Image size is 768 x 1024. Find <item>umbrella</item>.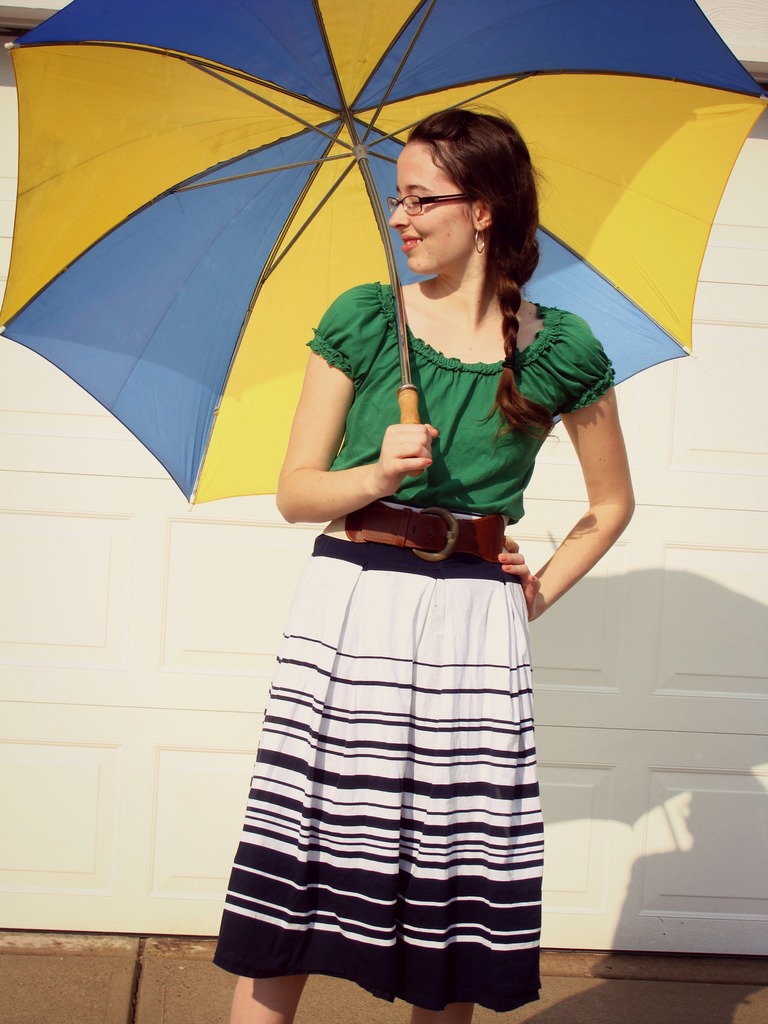
region(0, 0, 767, 531).
